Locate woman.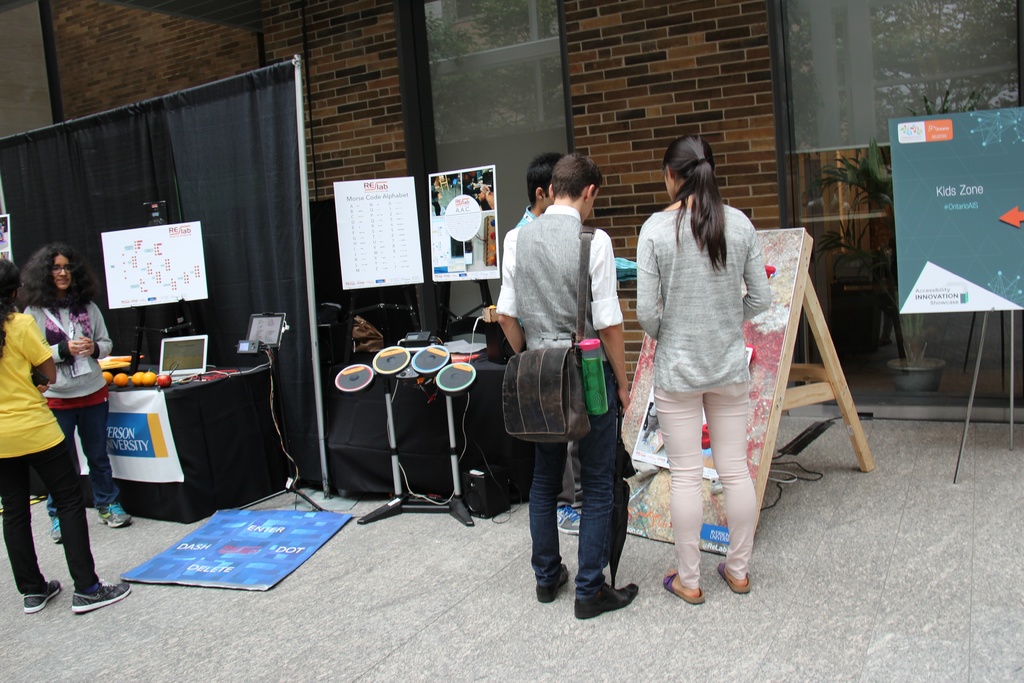
Bounding box: <bbox>0, 263, 129, 616</bbox>.
